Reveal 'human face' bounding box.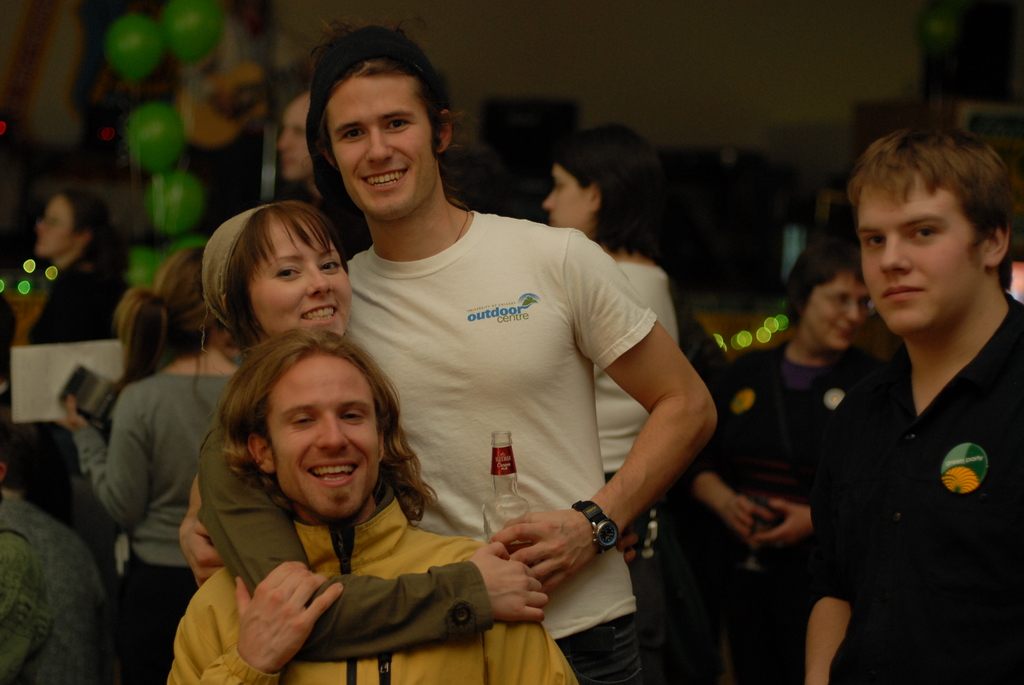
Revealed: l=540, t=157, r=593, b=238.
